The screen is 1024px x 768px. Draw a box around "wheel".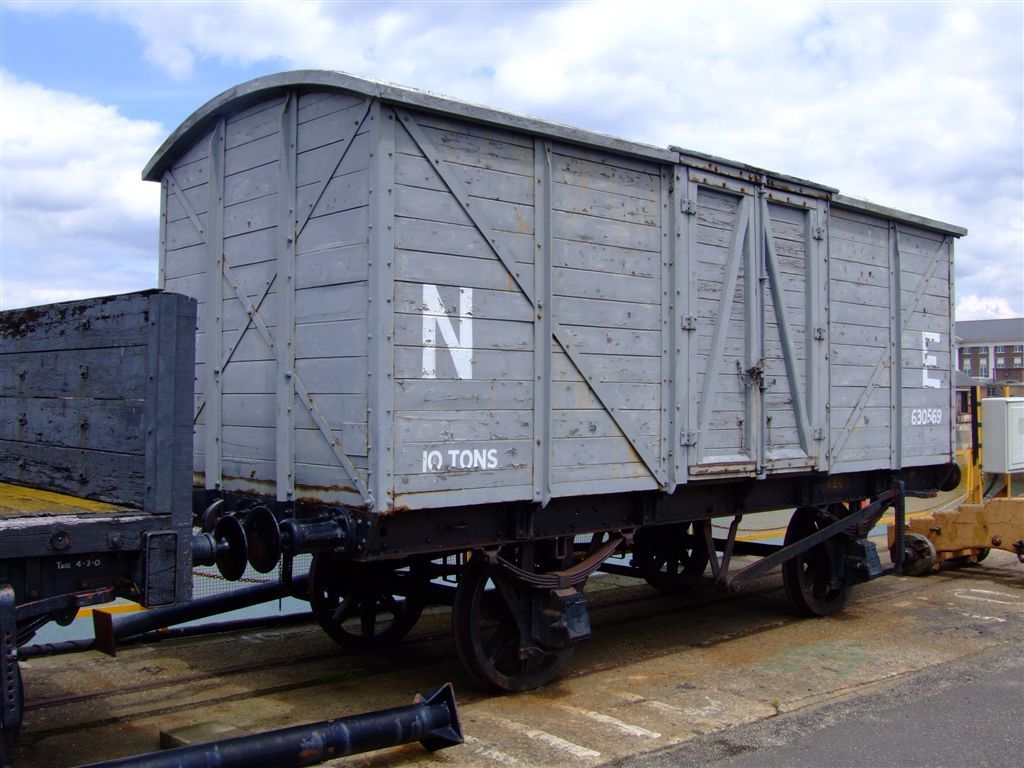
BBox(633, 518, 716, 590).
